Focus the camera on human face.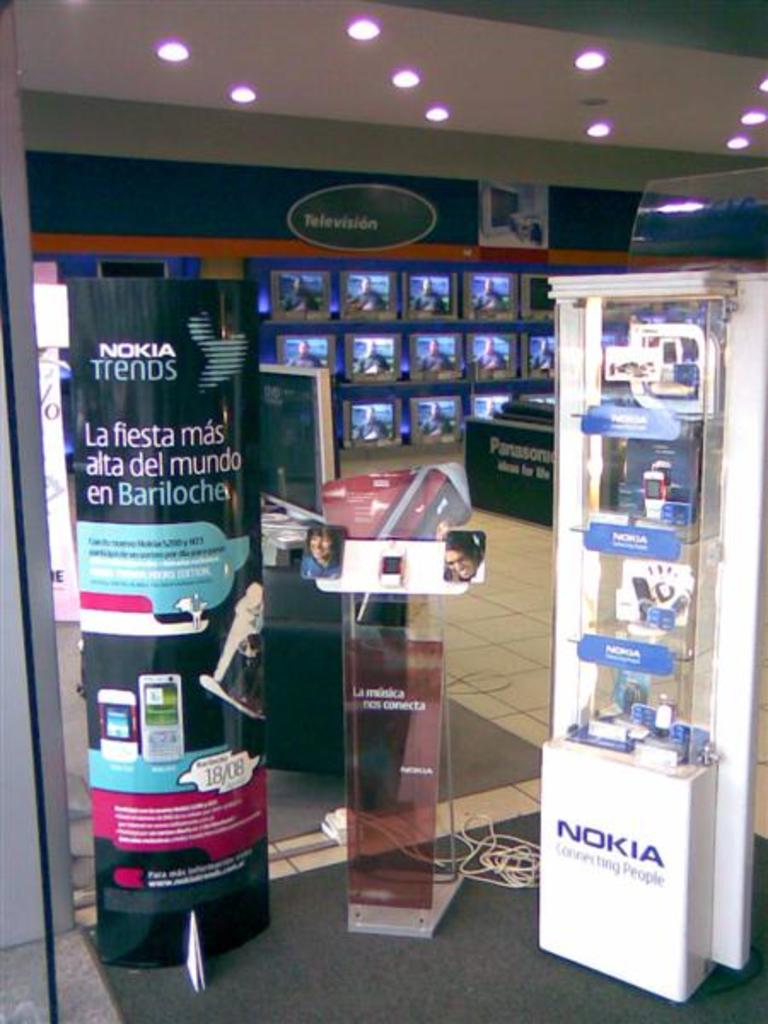
Focus region: {"x1": 427, "y1": 338, "x2": 439, "y2": 358}.
